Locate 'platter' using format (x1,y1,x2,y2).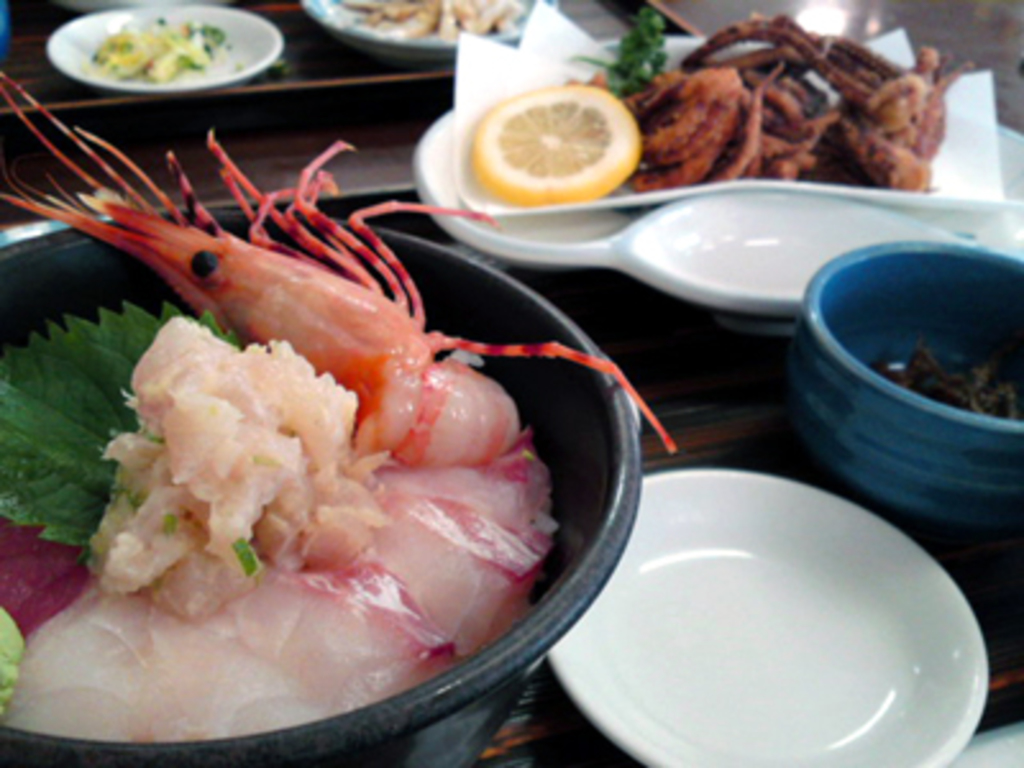
(46,3,282,90).
